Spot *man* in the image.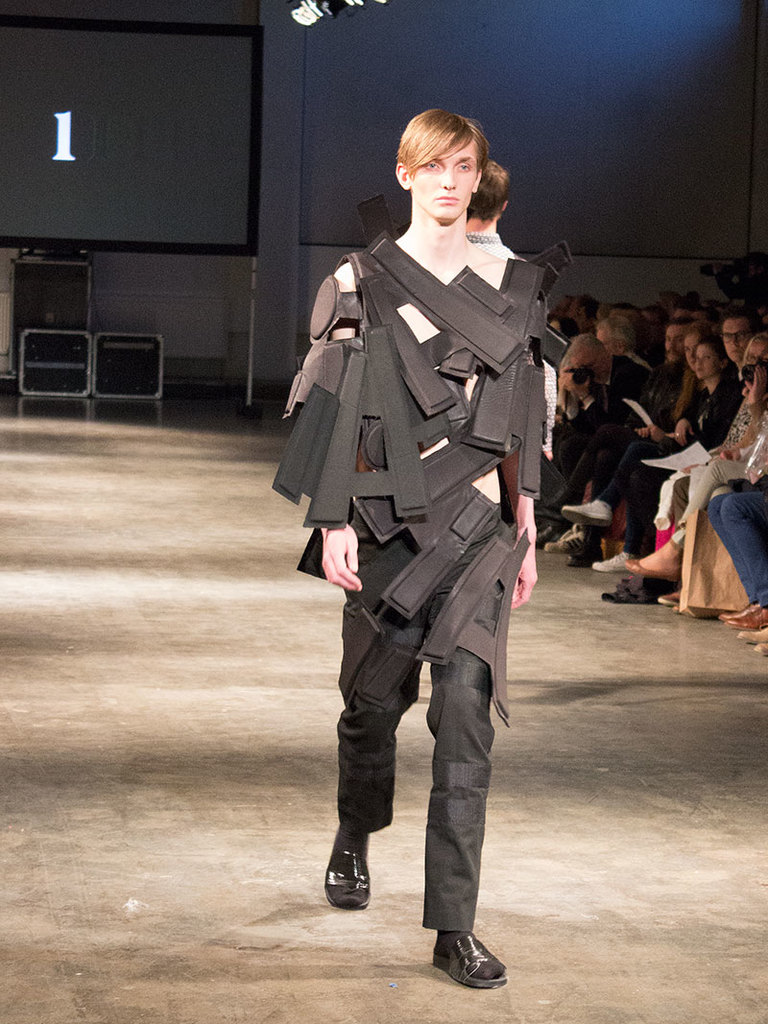
*man* found at [466, 159, 559, 463].
